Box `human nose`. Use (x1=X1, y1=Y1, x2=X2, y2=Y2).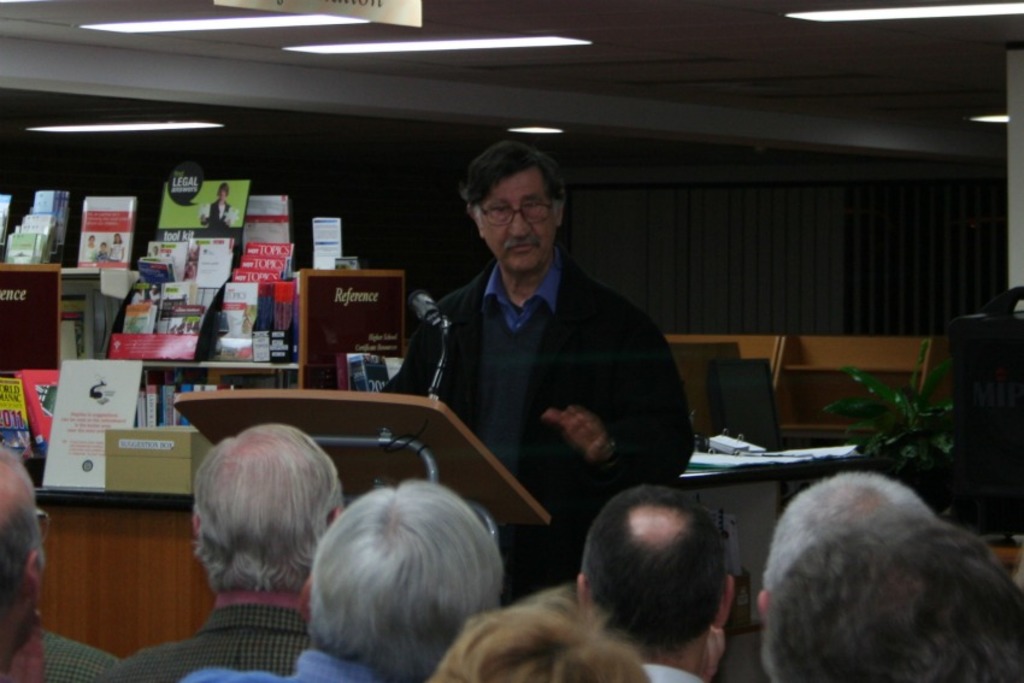
(x1=507, y1=210, x2=532, y2=241).
